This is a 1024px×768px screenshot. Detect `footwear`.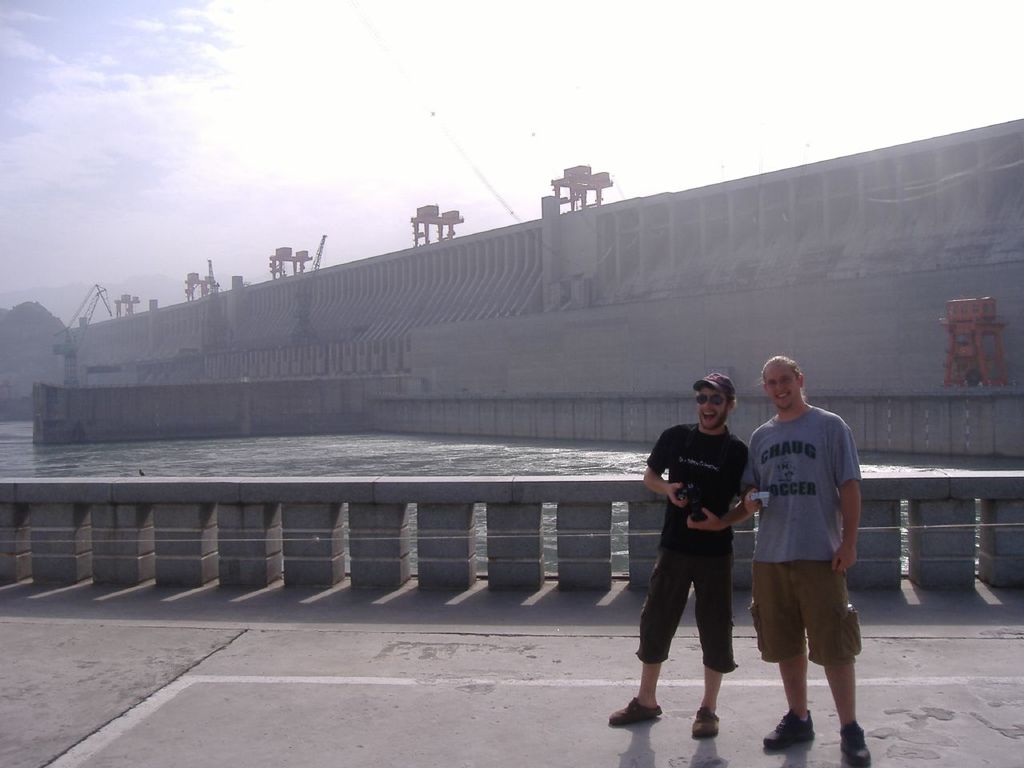
(x1=840, y1=720, x2=872, y2=767).
